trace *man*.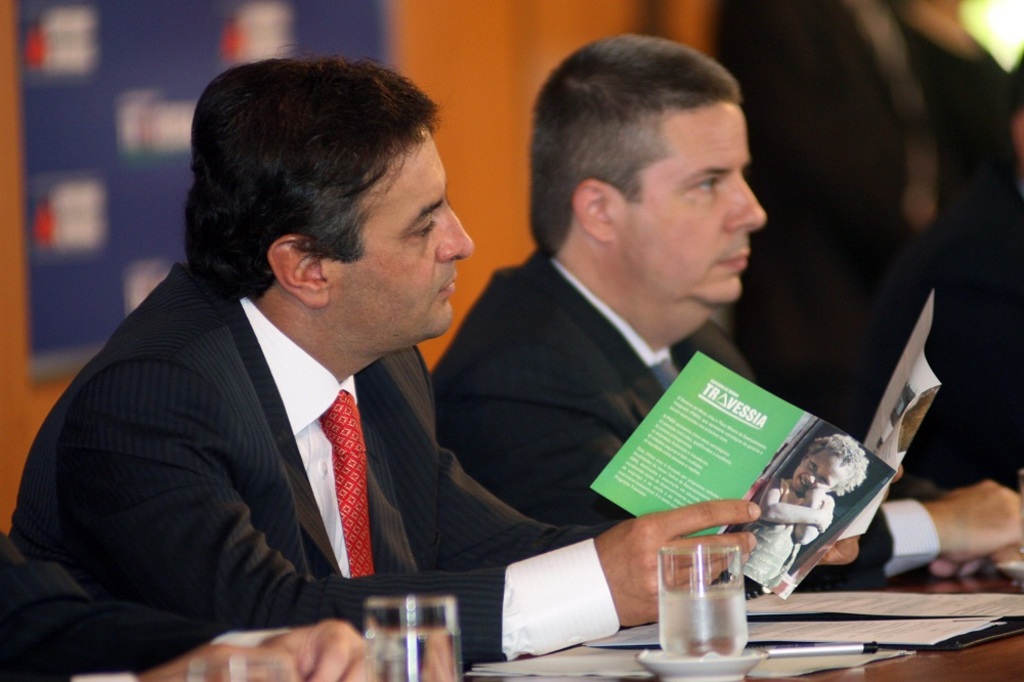
Traced to pyautogui.locateOnScreen(0, 529, 380, 681).
